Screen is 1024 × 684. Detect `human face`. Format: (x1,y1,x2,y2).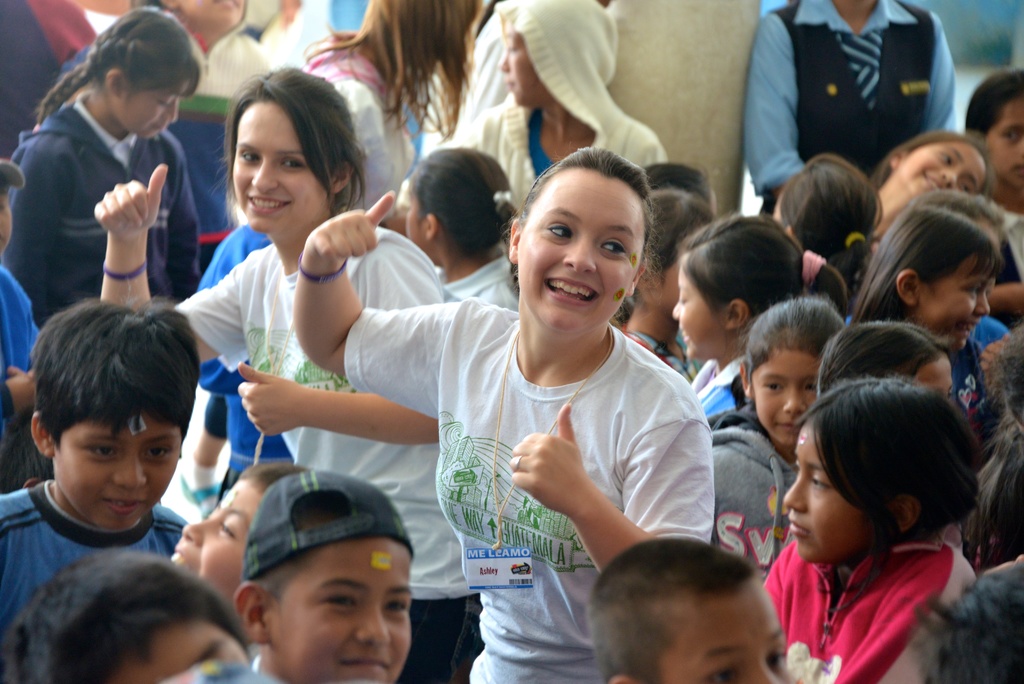
(236,100,328,236).
